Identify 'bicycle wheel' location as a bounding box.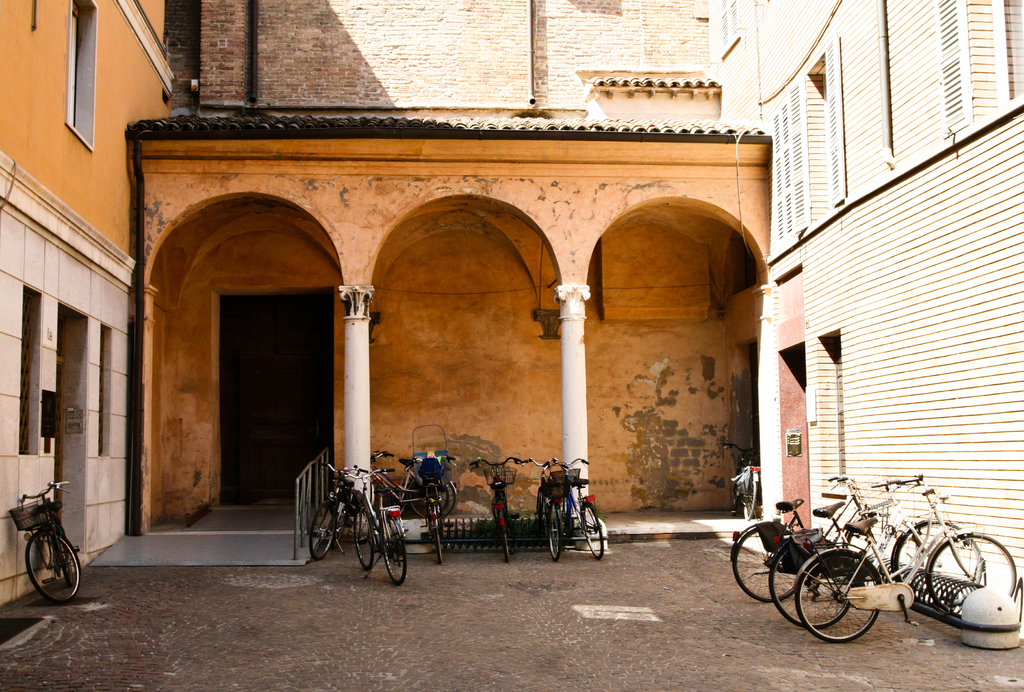
locate(729, 524, 800, 609).
